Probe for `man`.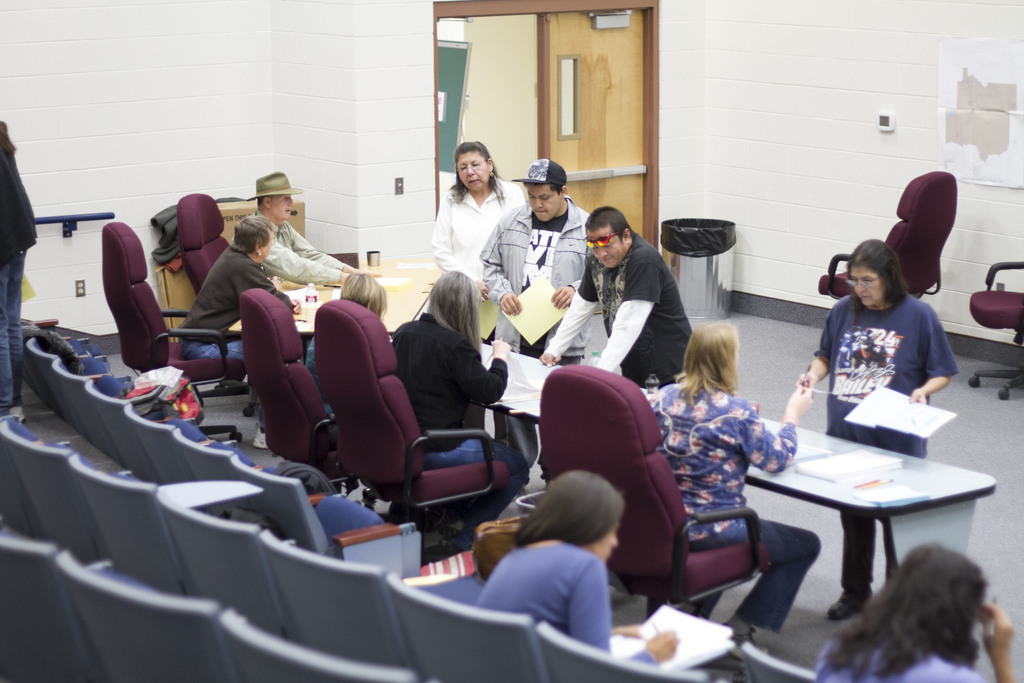
Probe result: Rect(573, 200, 699, 381).
